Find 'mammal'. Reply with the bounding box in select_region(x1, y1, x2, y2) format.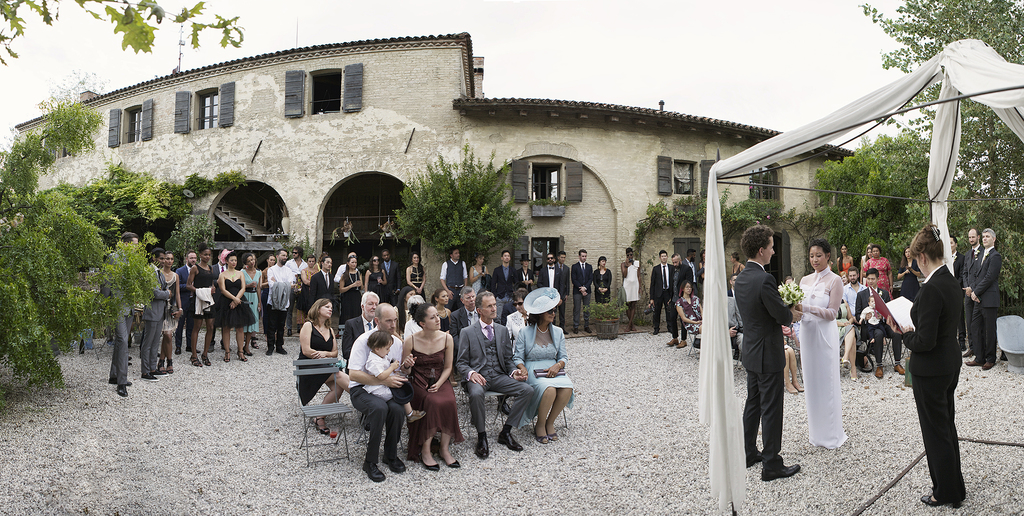
select_region(650, 248, 673, 325).
